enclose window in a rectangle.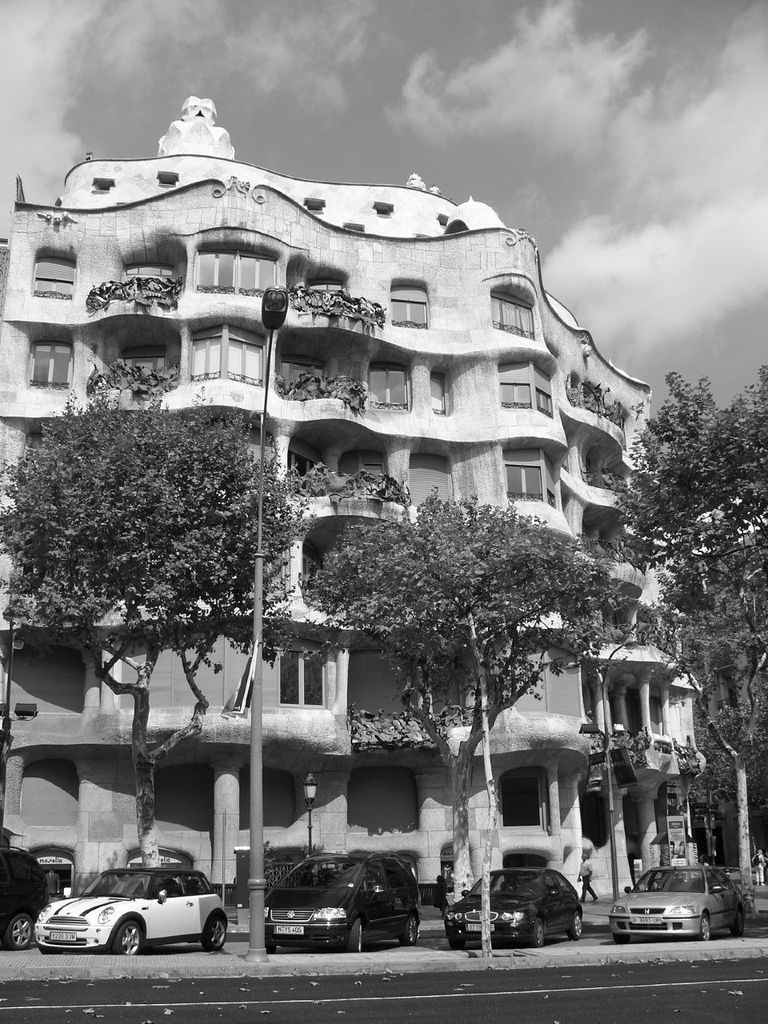
<box>390,297,428,325</box>.
